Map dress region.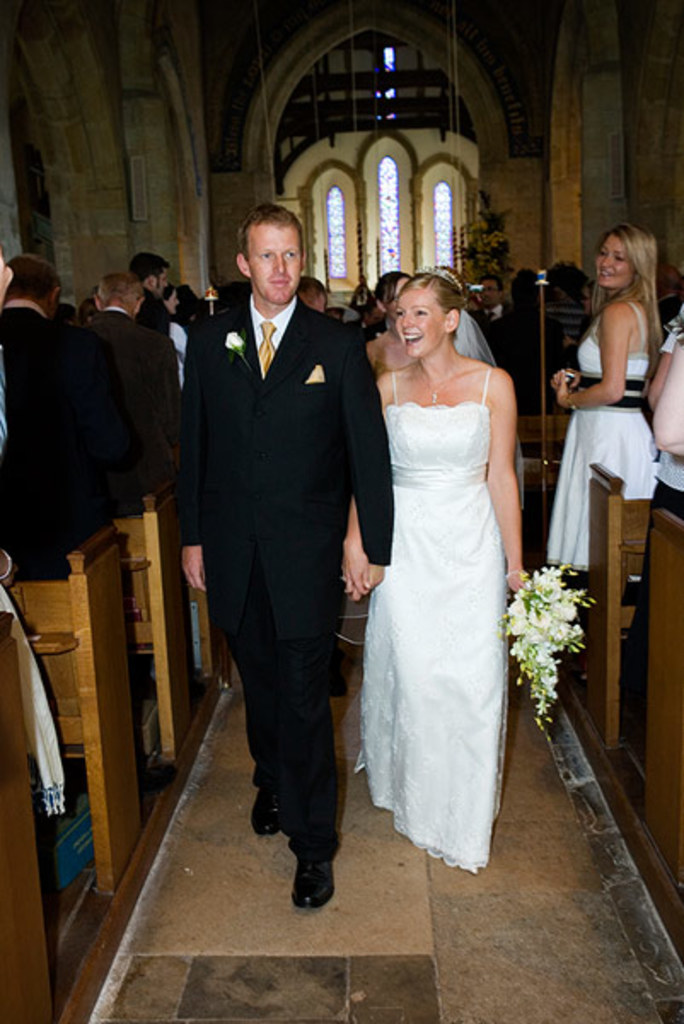
Mapped to x1=351 y1=367 x2=512 y2=874.
